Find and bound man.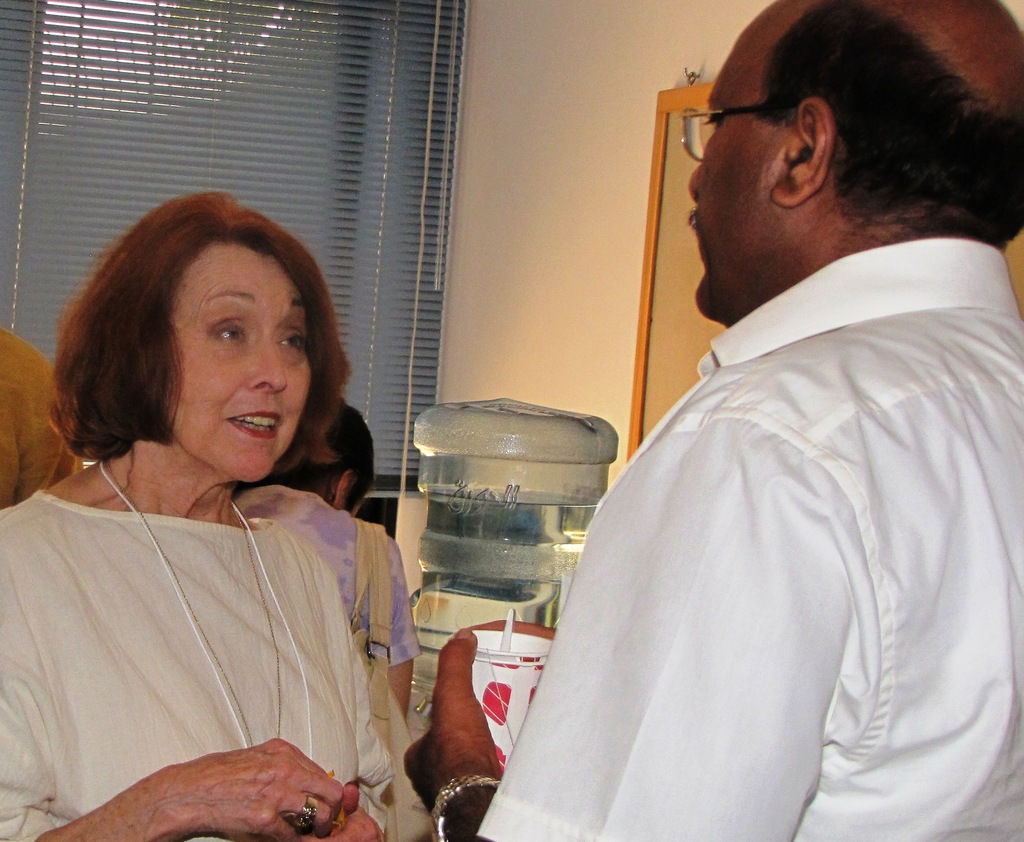
Bound: {"x1": 534, "y1": 11, "x2": 1020, "y2": 823}.
